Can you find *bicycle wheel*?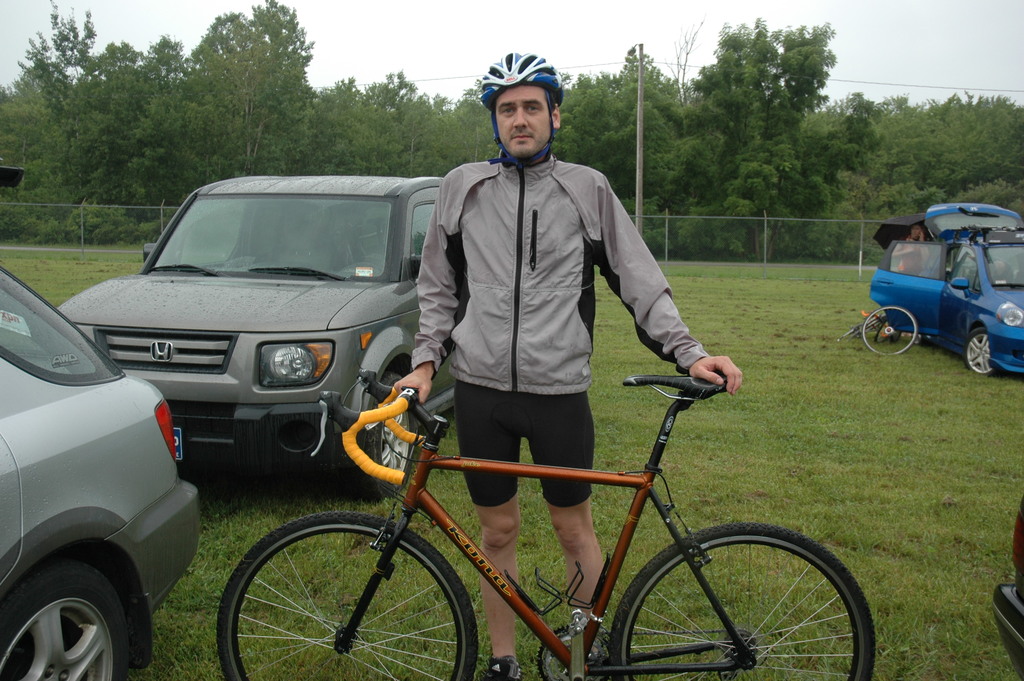
Yes, bounding box: (844, 314, 881, 339).
